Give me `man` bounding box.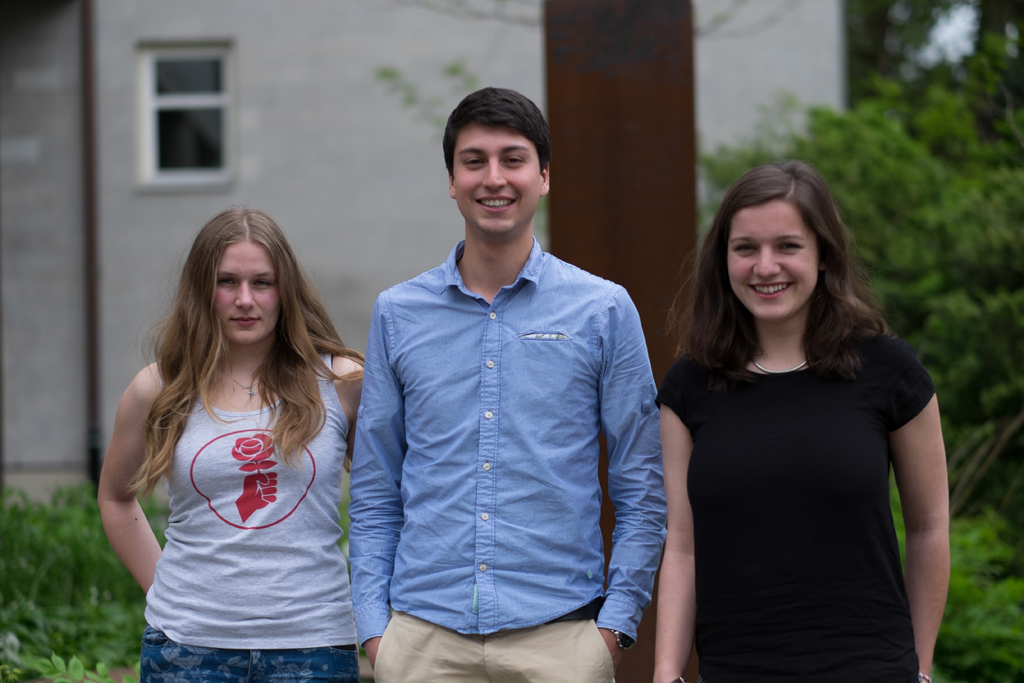
bbox=[327, 79, 680, 671].
